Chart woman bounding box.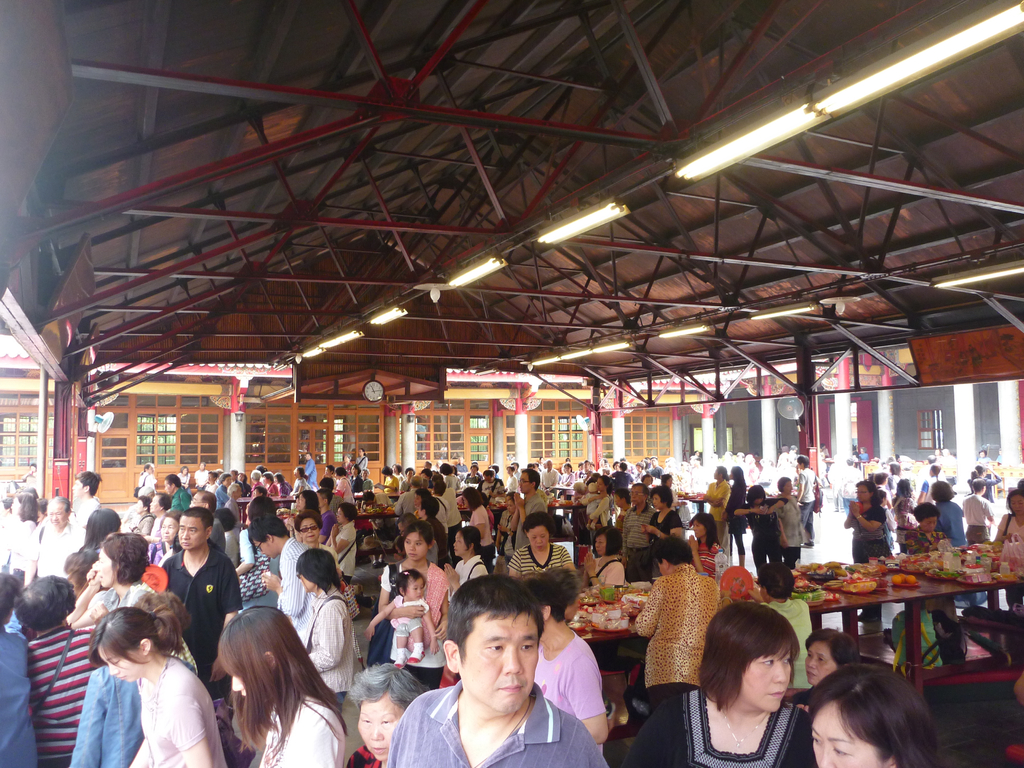
Charted: select_region(583, 472, 609, 523).
